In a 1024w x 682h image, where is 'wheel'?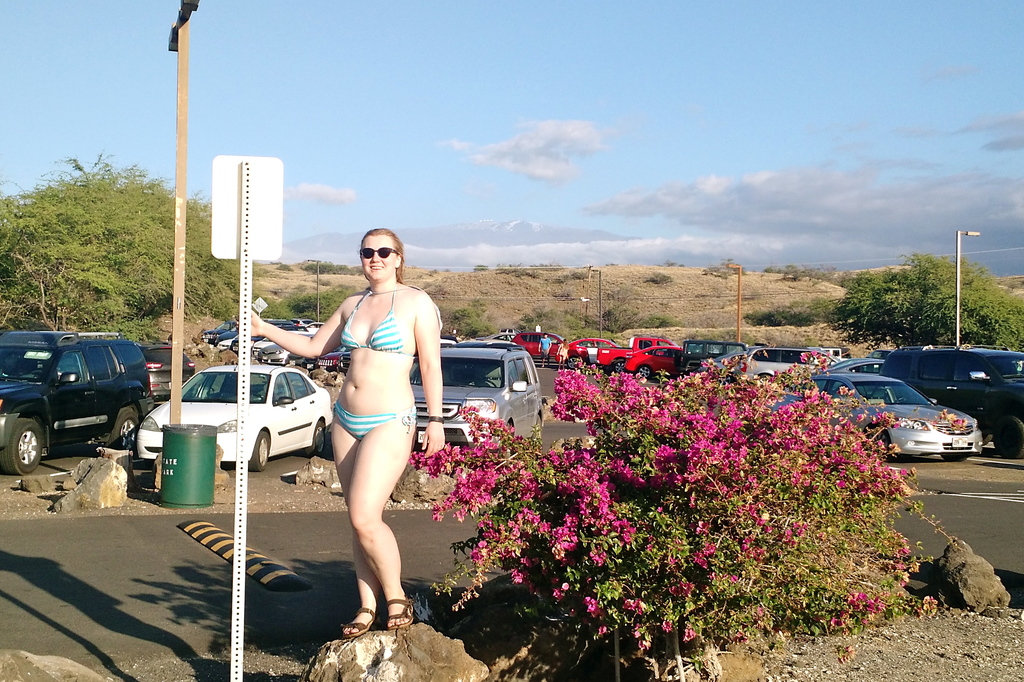
<bbox>473, 376, 496, 387</bbox>.
